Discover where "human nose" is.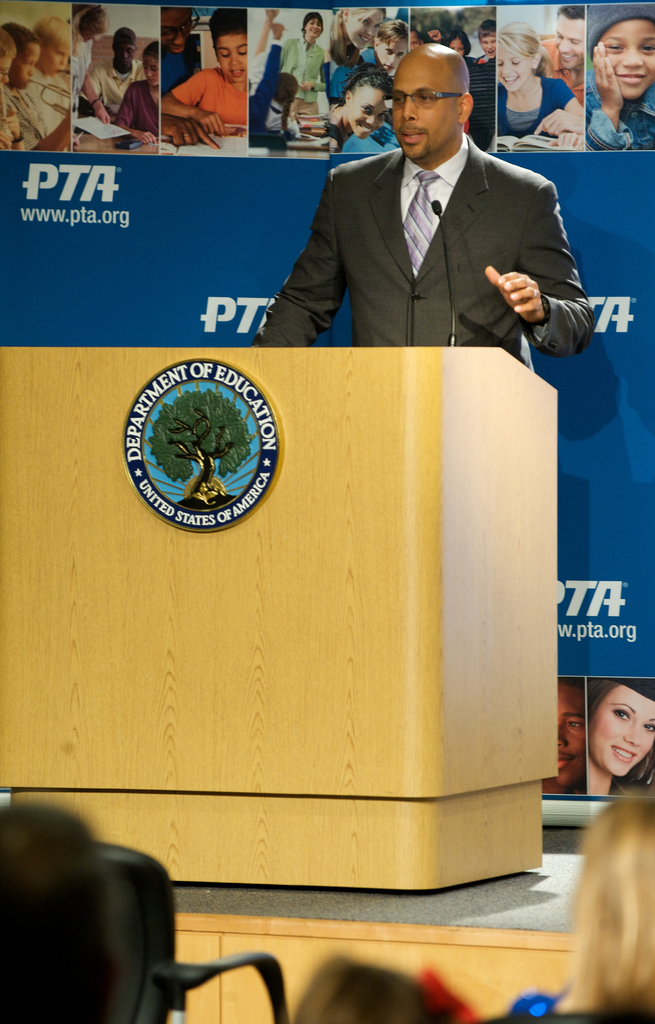
Discovered at pyautogui.locateOnScreen(0, 74, 10, 83).
